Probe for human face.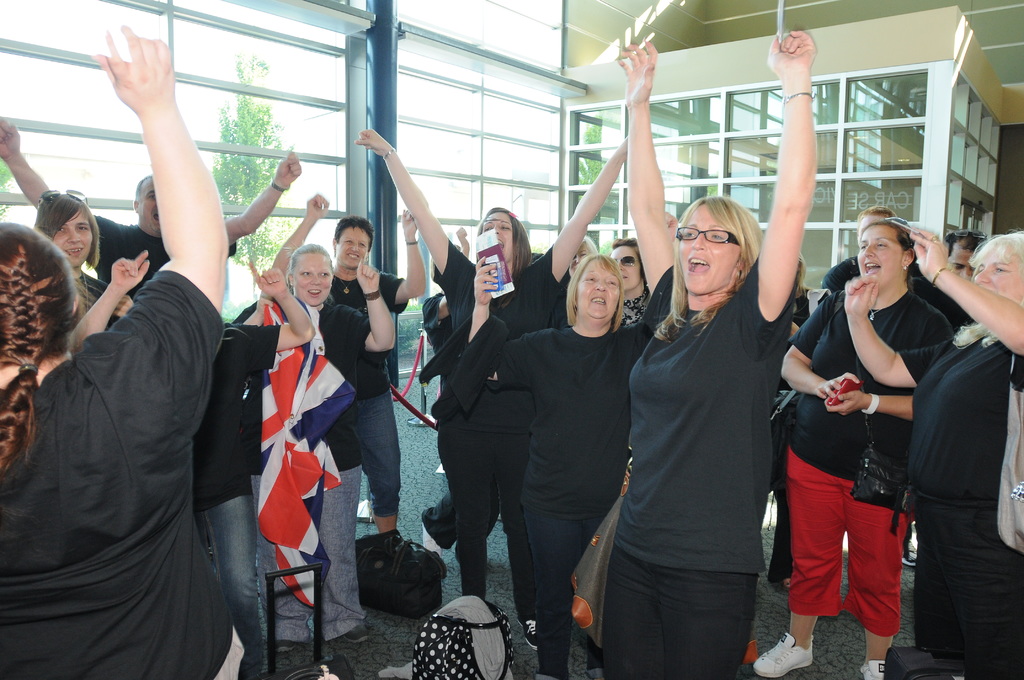
Probe result: bbox=(609, 238, 640, 295).
